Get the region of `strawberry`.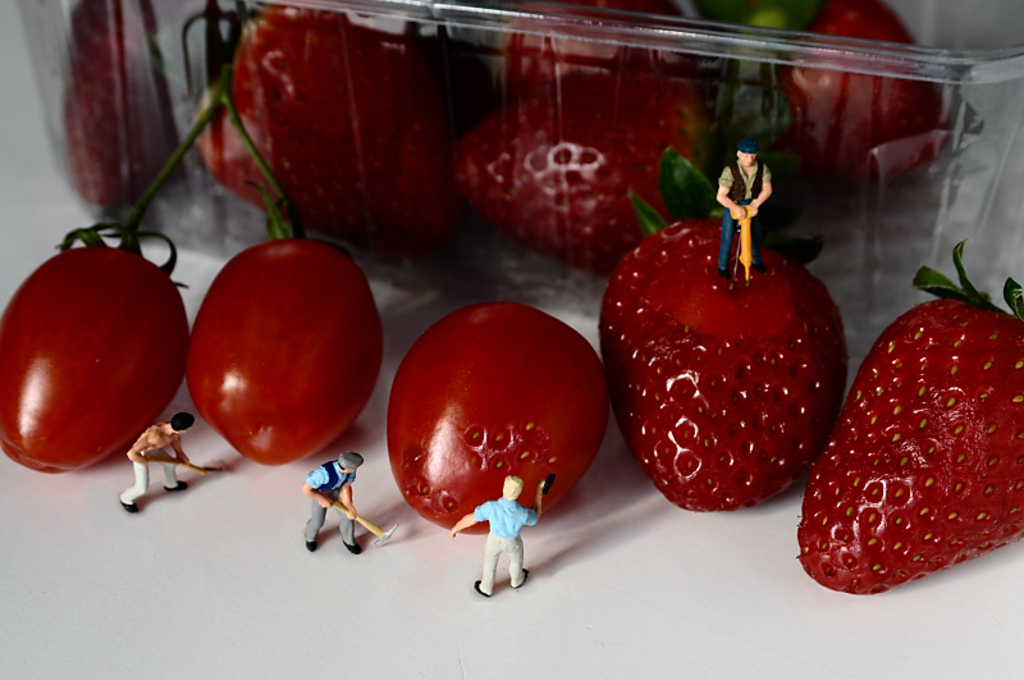
BBox(239, 15, 448, 216).
